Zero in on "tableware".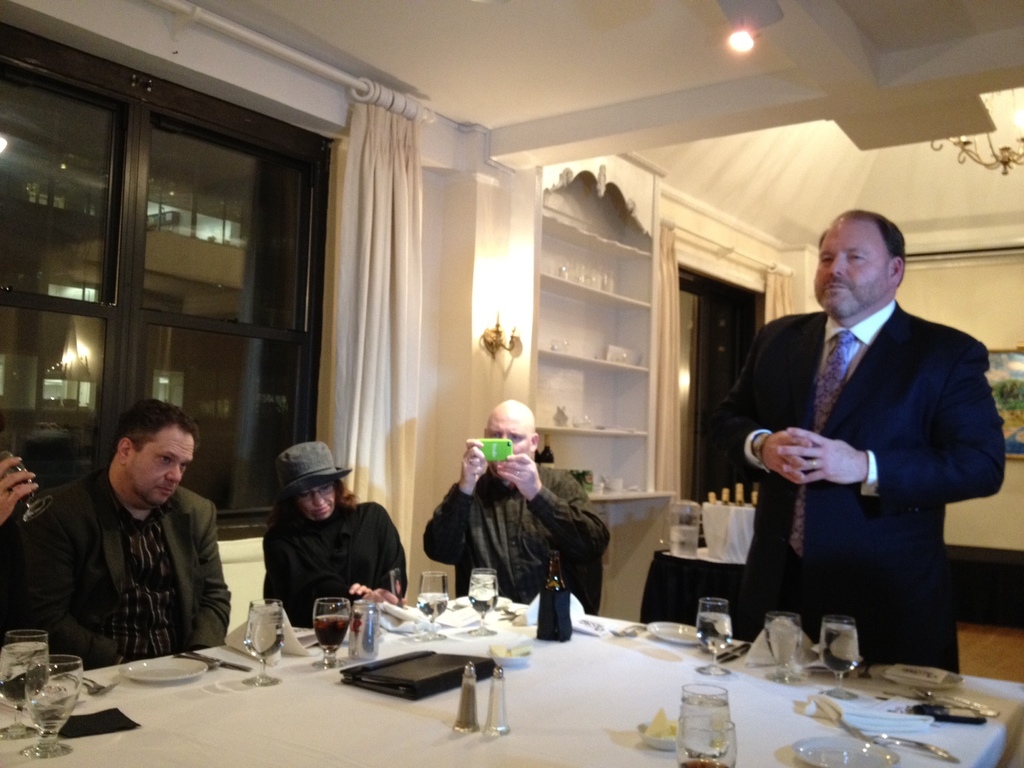
Zeroed in: [x1=915, y1=685, x2=989, y2=708].
